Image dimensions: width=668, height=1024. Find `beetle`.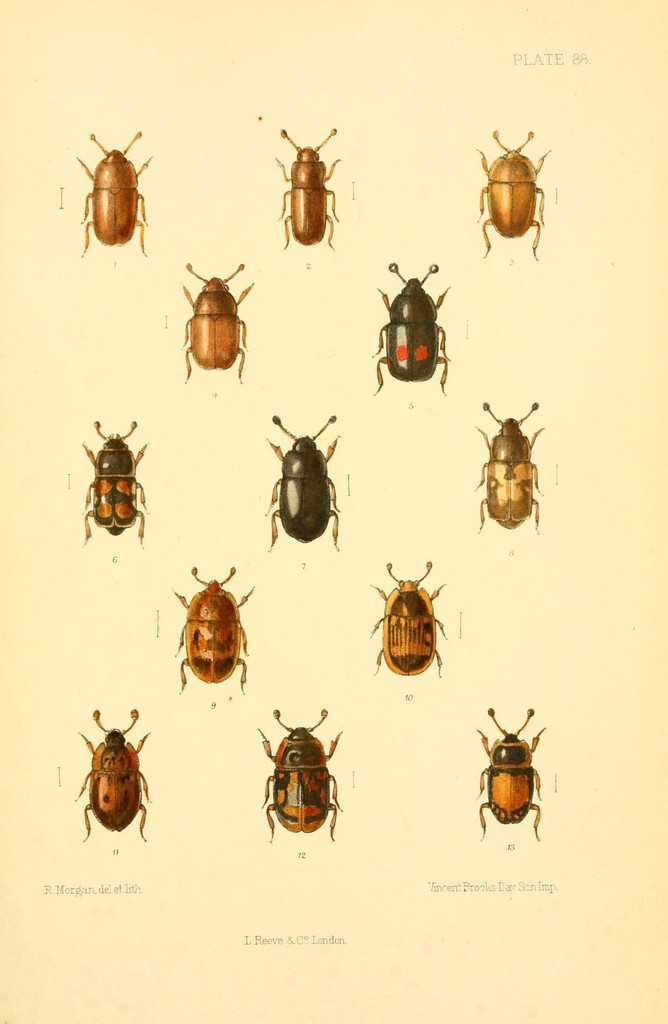
box=[381, 266, 454, 395].
